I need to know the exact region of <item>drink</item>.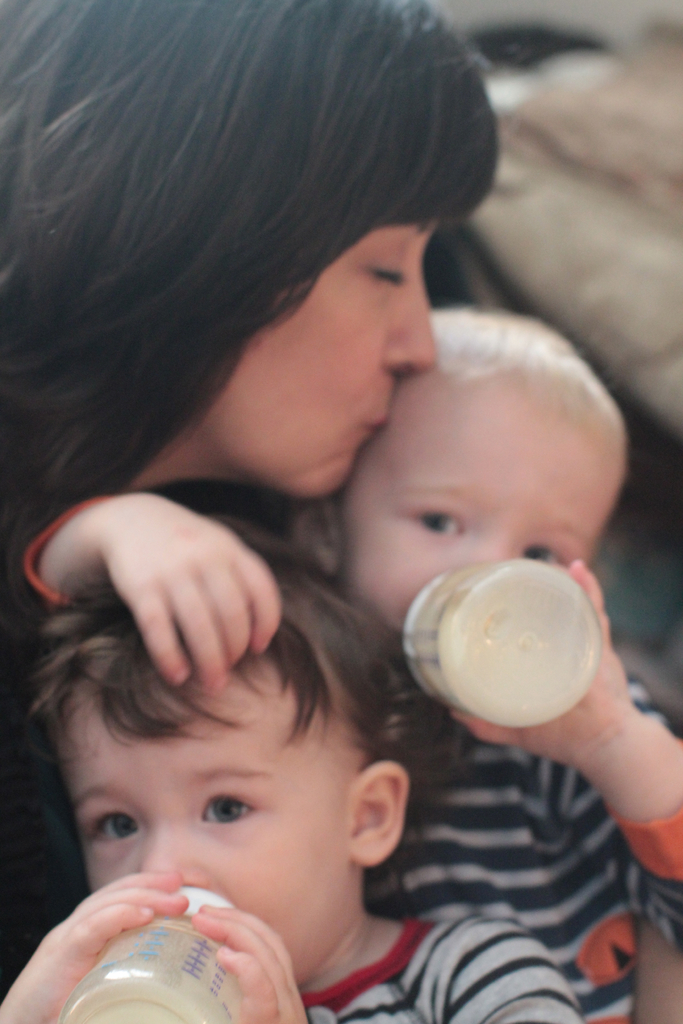
Region: {"x1": 62, "y1": 916, "x2": 237, "y2": 1023}.
